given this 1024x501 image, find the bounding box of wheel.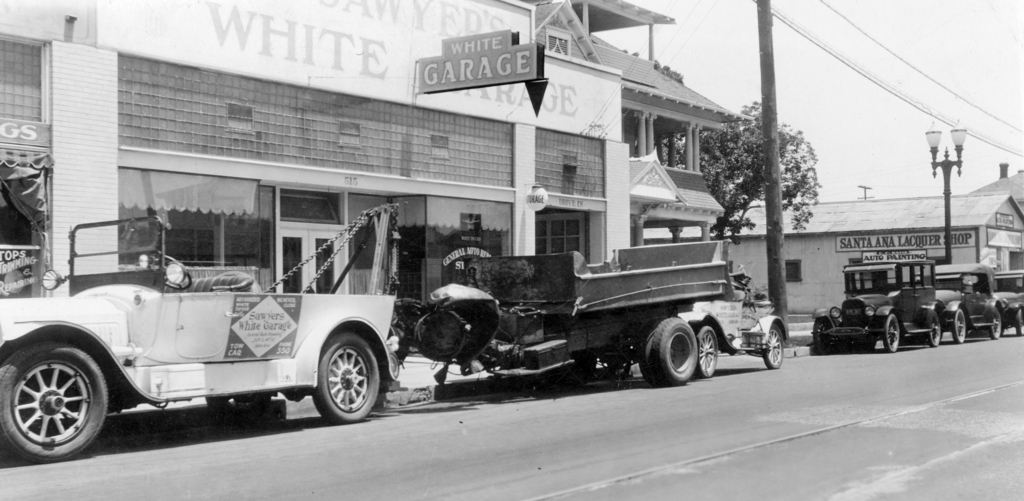
bbox(4, 336, 115, 456).
